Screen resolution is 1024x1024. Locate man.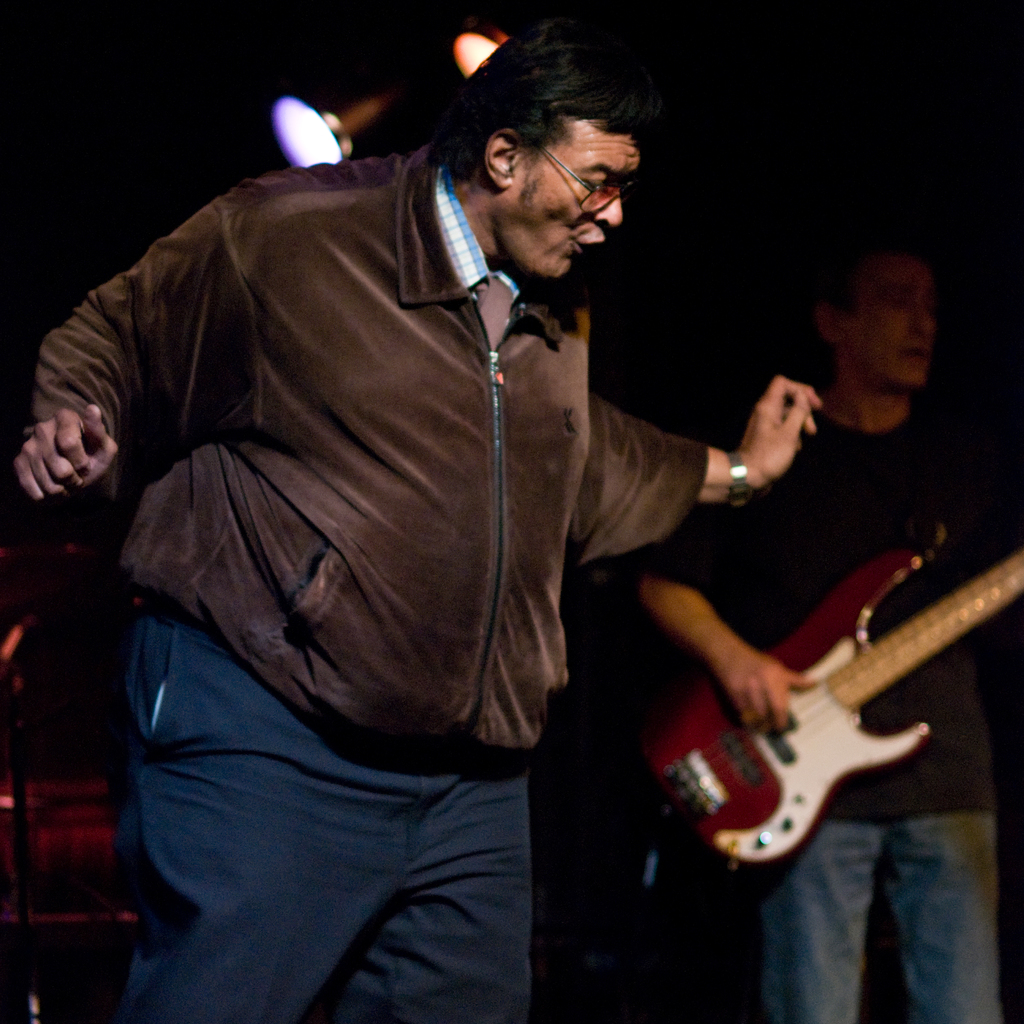
box=[643, 219, 1021, 1023].
